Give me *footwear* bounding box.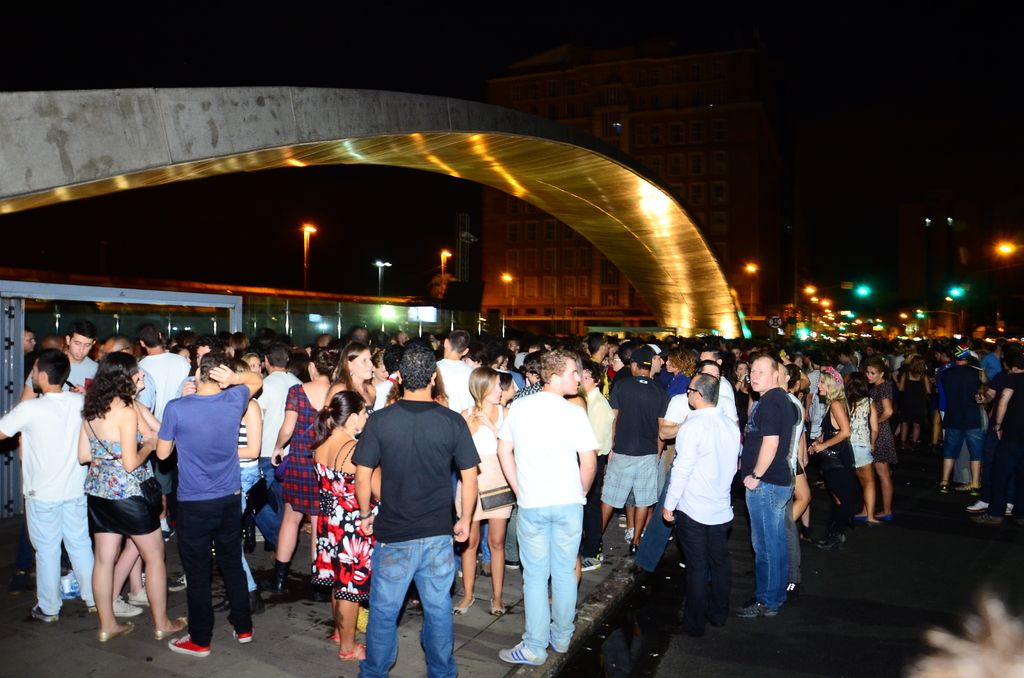
(x1=625, y1=527, x2=636, y2=545).
